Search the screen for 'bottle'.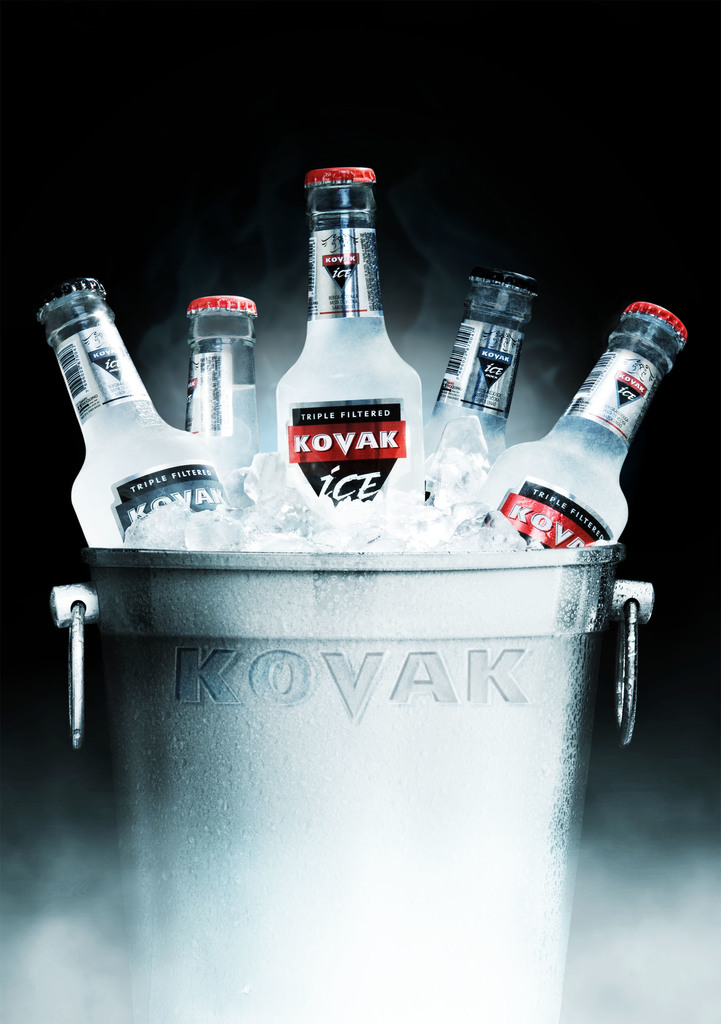
Found at [left=185, top=290, right=283, bottom=472].
